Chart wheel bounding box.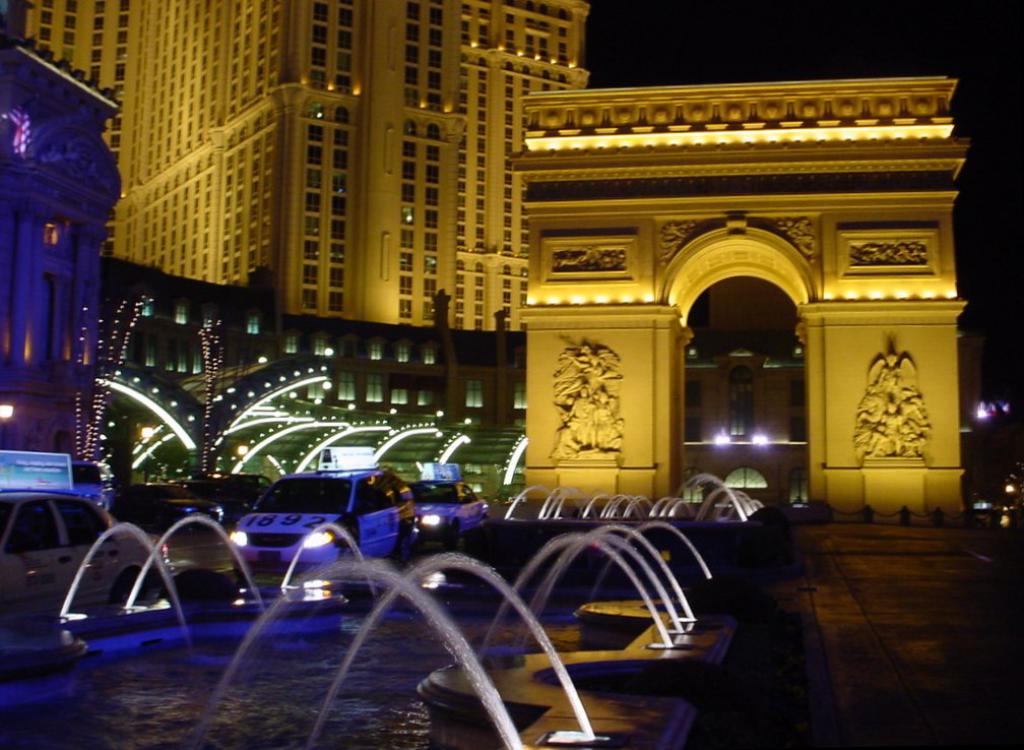
Charted: x1=339, y1=519, x2=360, y2=562.
